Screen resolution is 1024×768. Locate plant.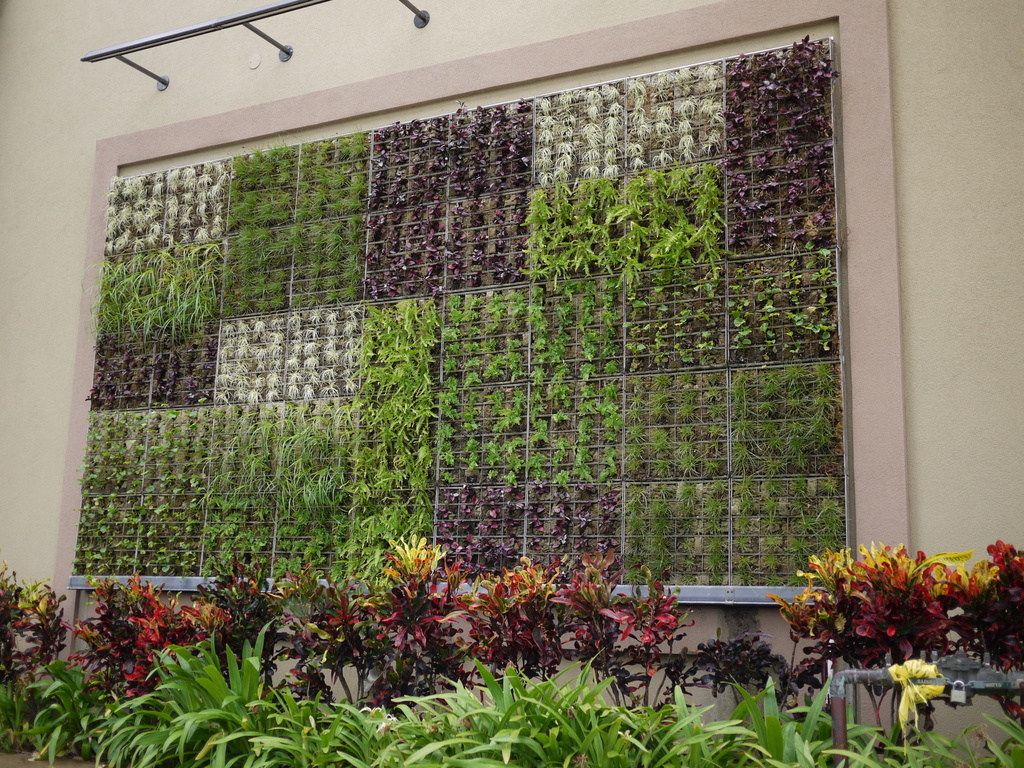
crop(353, 523, 473, 713).
